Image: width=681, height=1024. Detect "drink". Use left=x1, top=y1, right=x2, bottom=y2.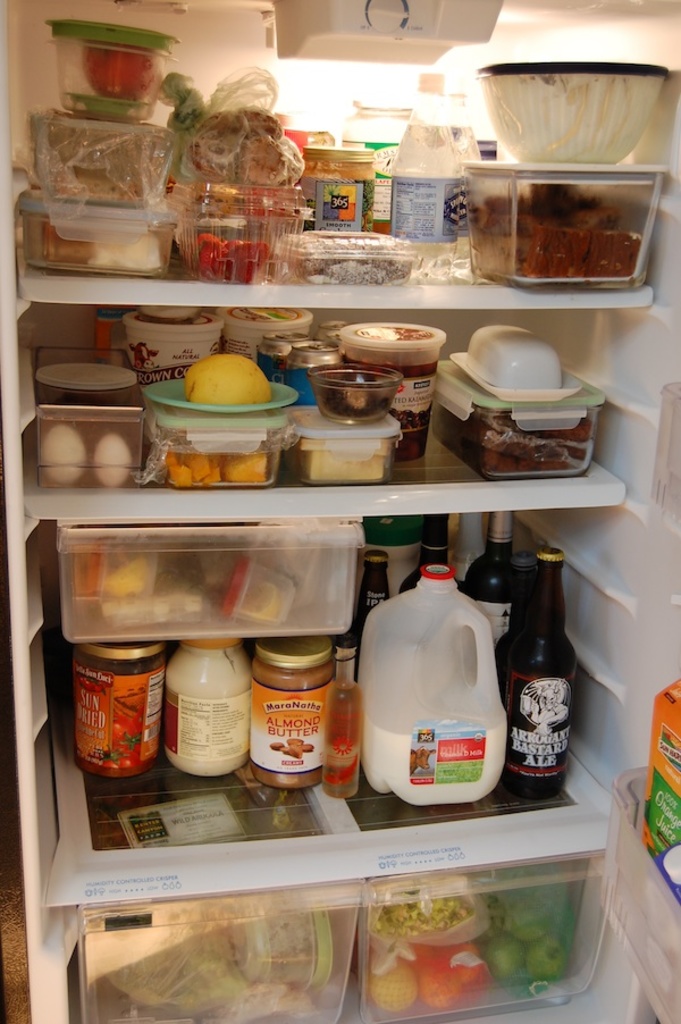
left=462, top=503, right=519, bottom=641.
